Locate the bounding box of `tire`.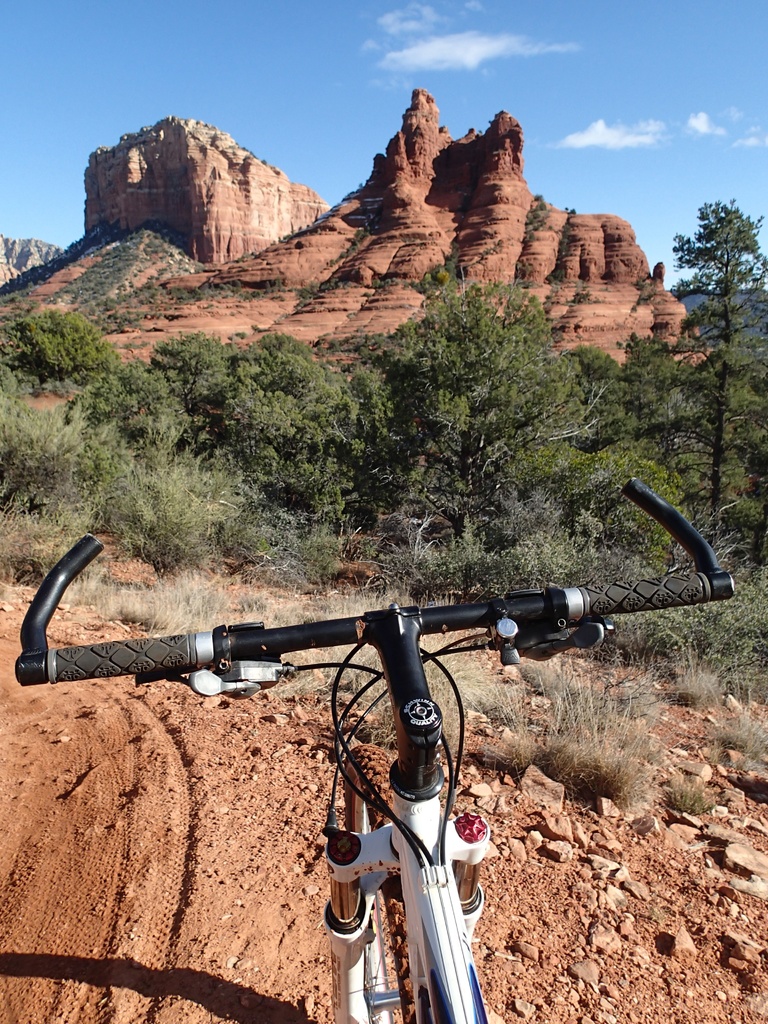
Bounding box: x1=340, y1=742, x2=410, y2=1023.
